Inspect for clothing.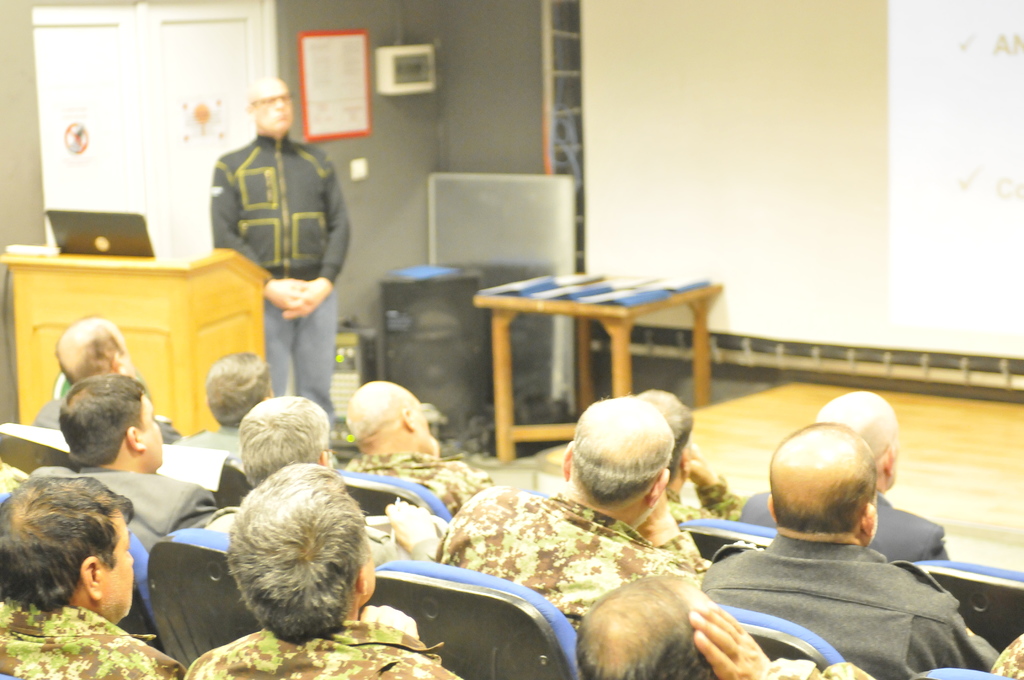
Inspection: 735/477/948/571.
